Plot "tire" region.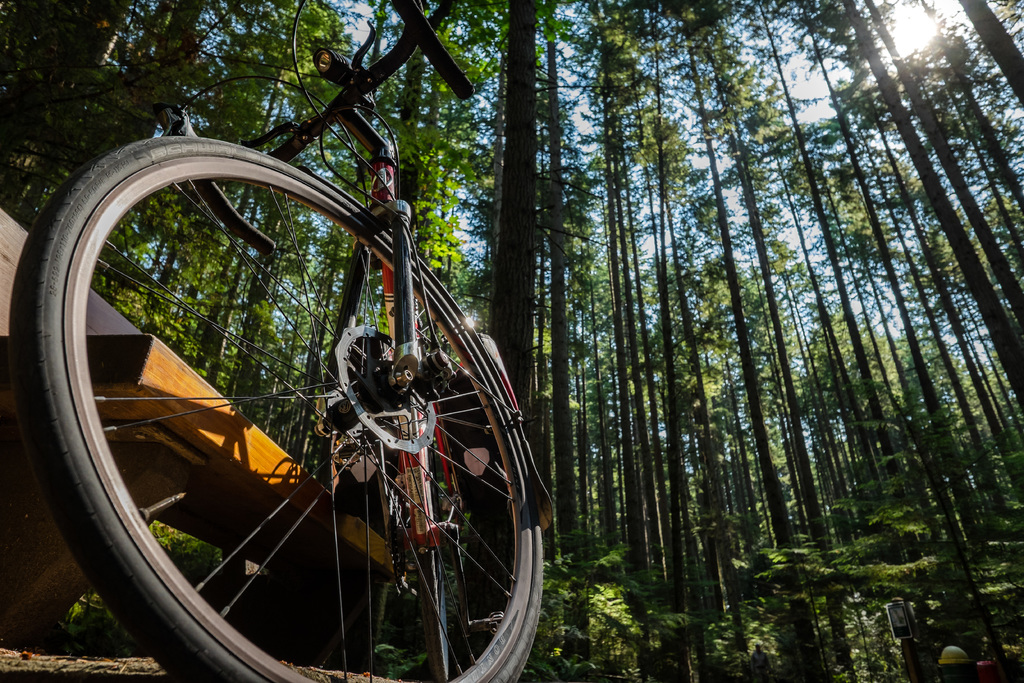
Plotted at 9:136:547:682.
